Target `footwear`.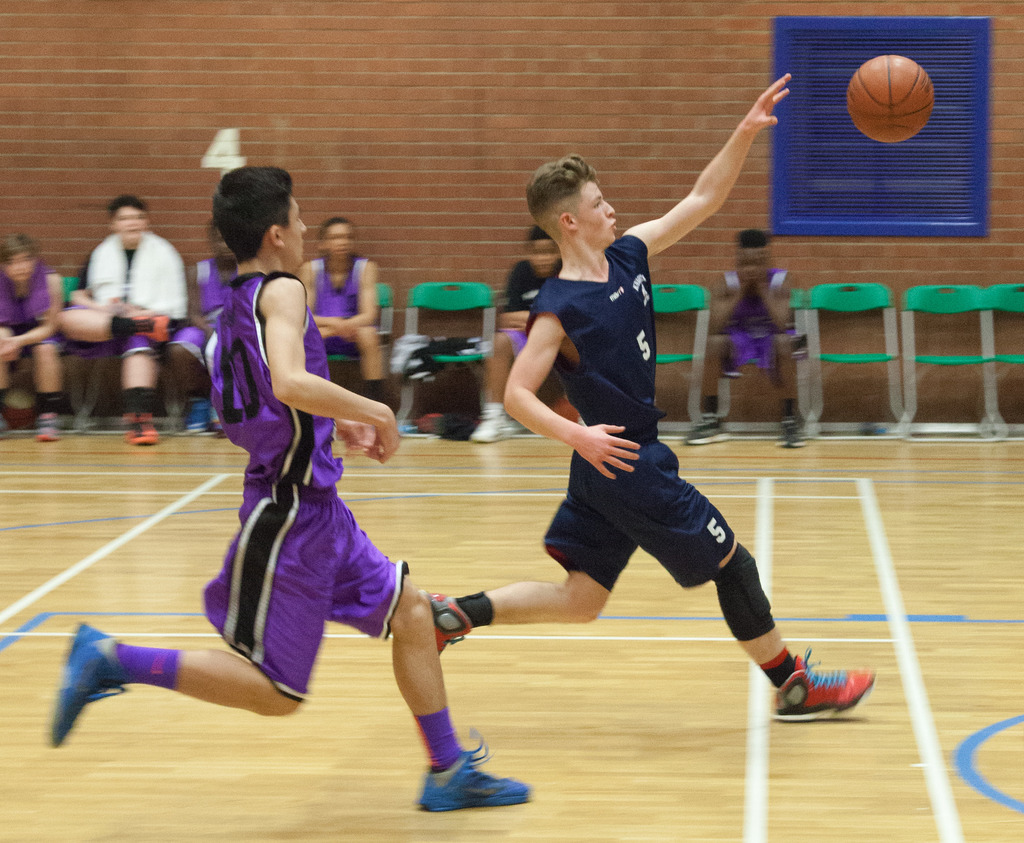
Target region: left=419, top=723, right=526, bottom=815.
